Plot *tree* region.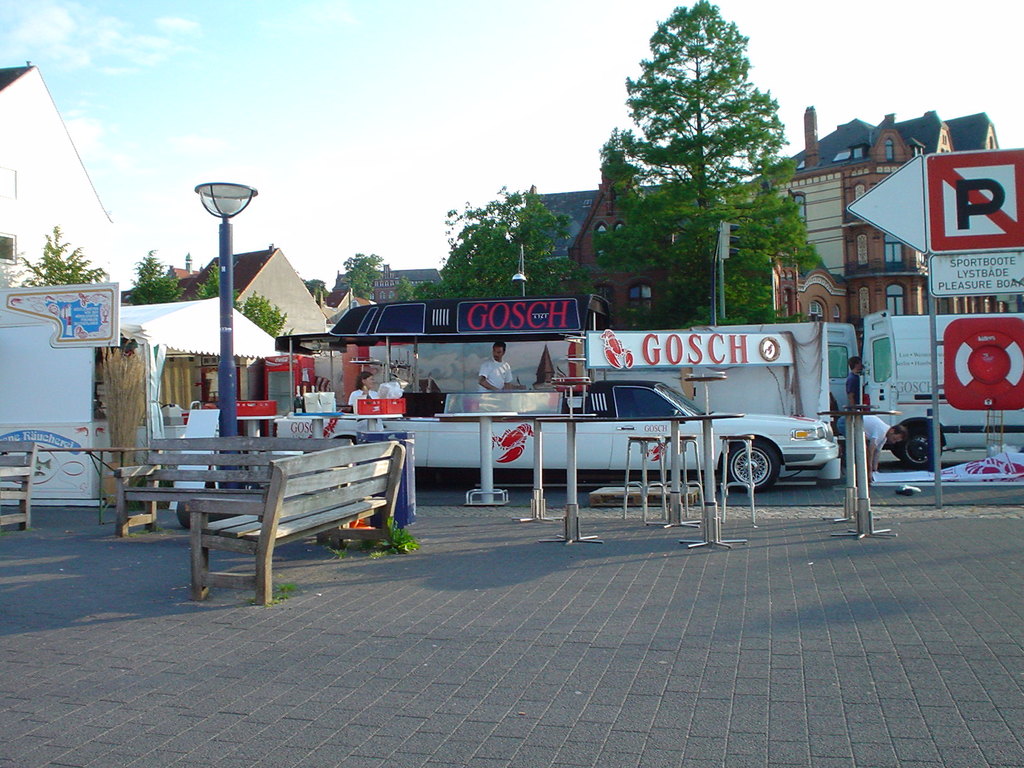
Plotted at bbox=[303, 280, 332, 301].
